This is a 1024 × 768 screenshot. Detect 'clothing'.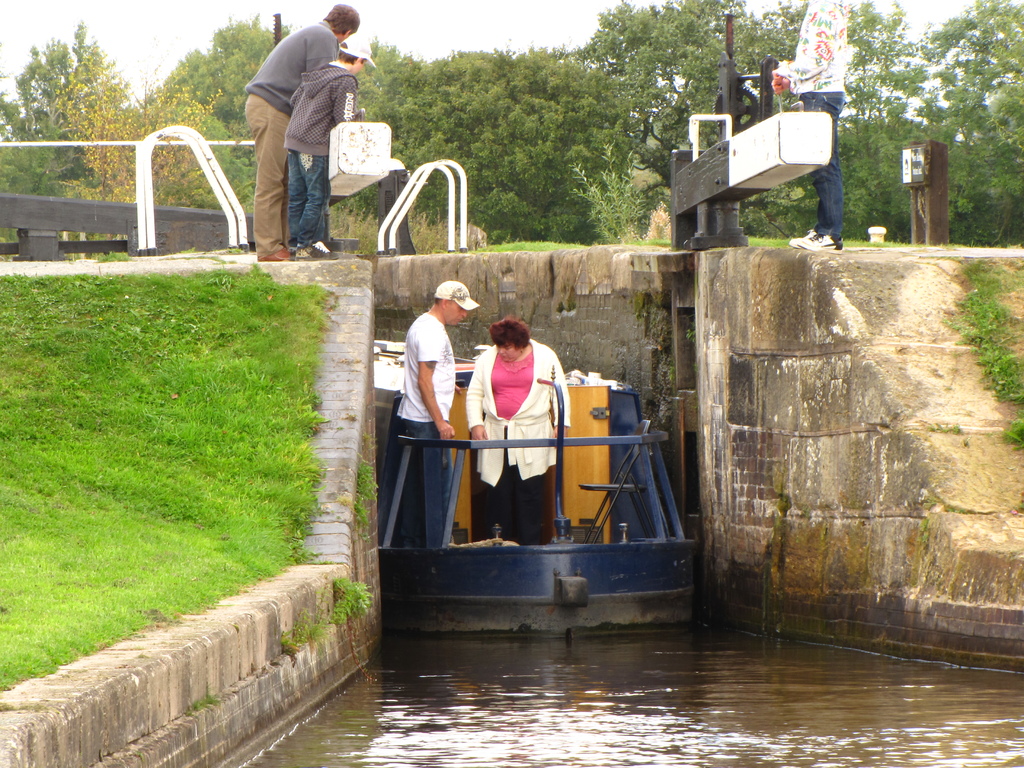
left=467, top=336, right=570, bottom=545.
